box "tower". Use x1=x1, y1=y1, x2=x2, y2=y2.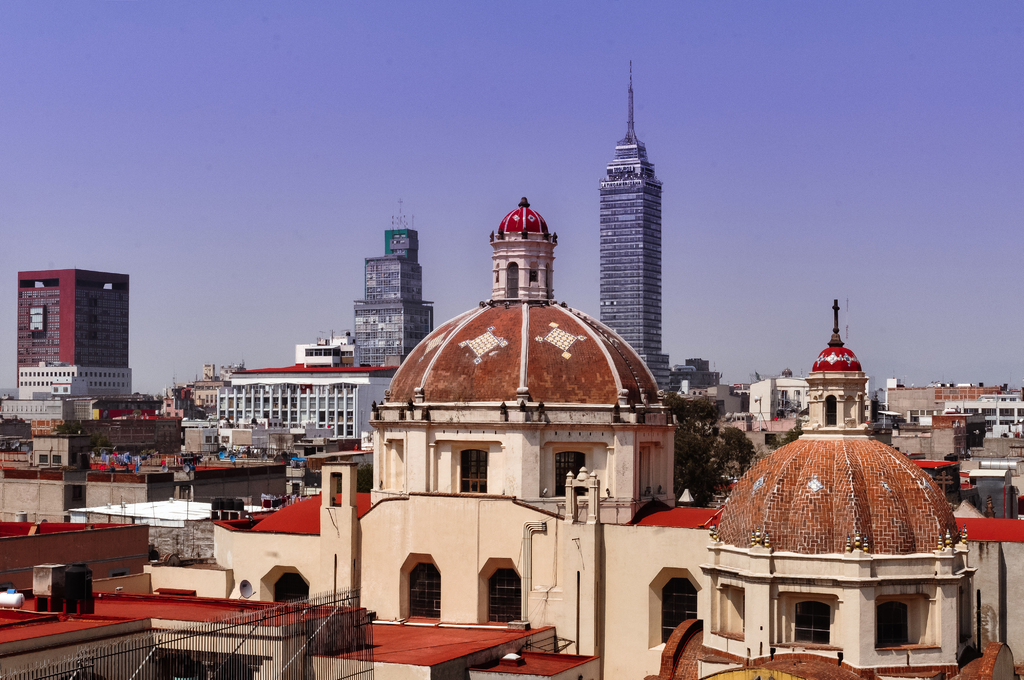
x1=580, y1=63, x2=691, y2=384.
